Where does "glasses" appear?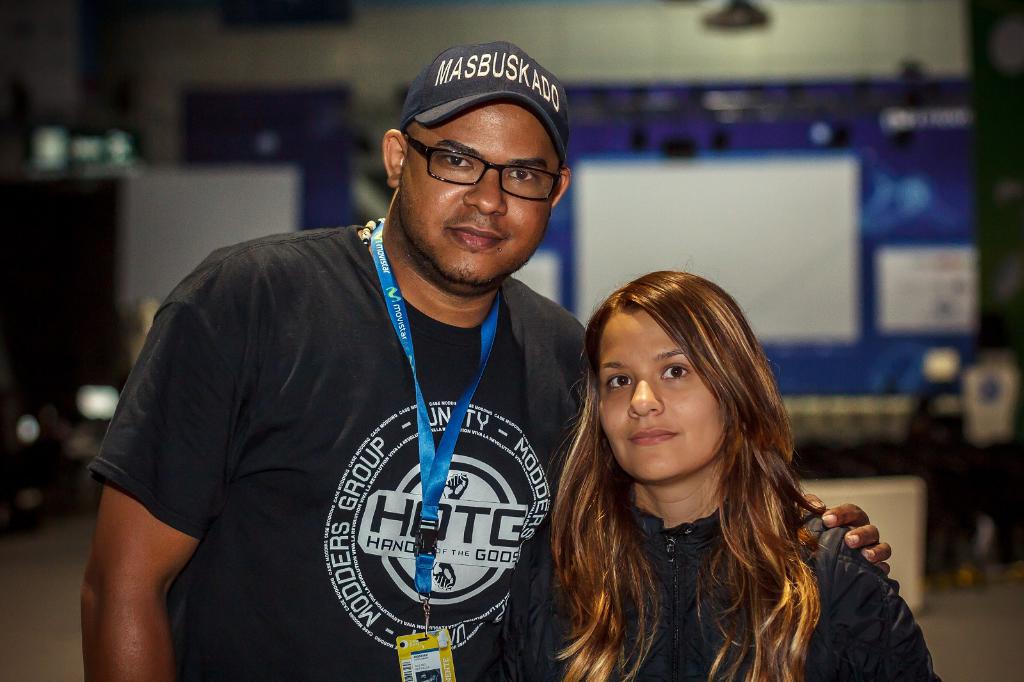
Appears at detection(406, 129, 571, 205).
